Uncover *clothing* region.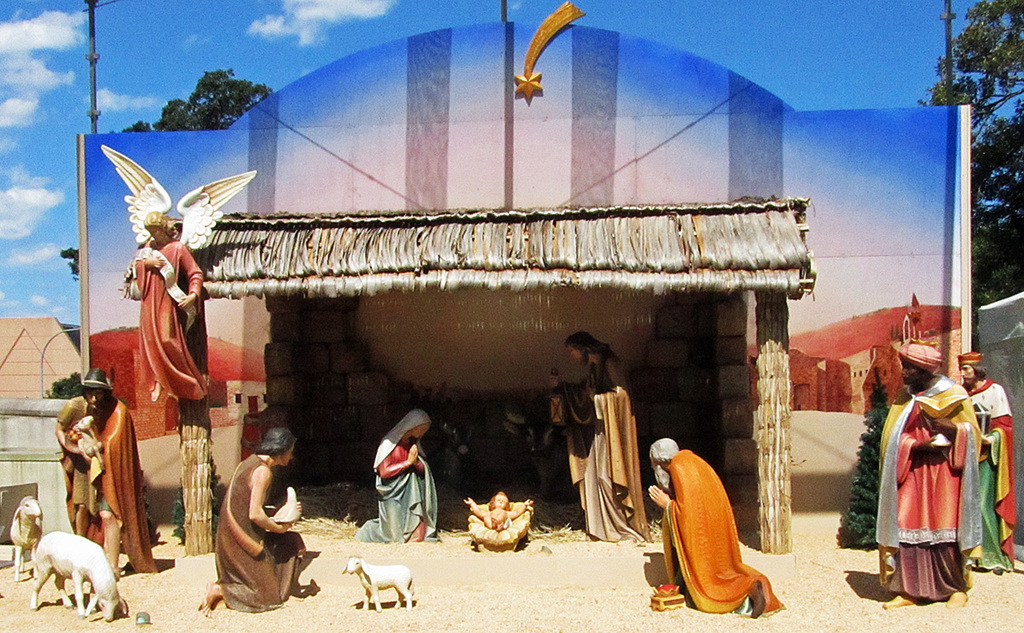
Uncovered: bbox=(888, 373, 994, 599).
